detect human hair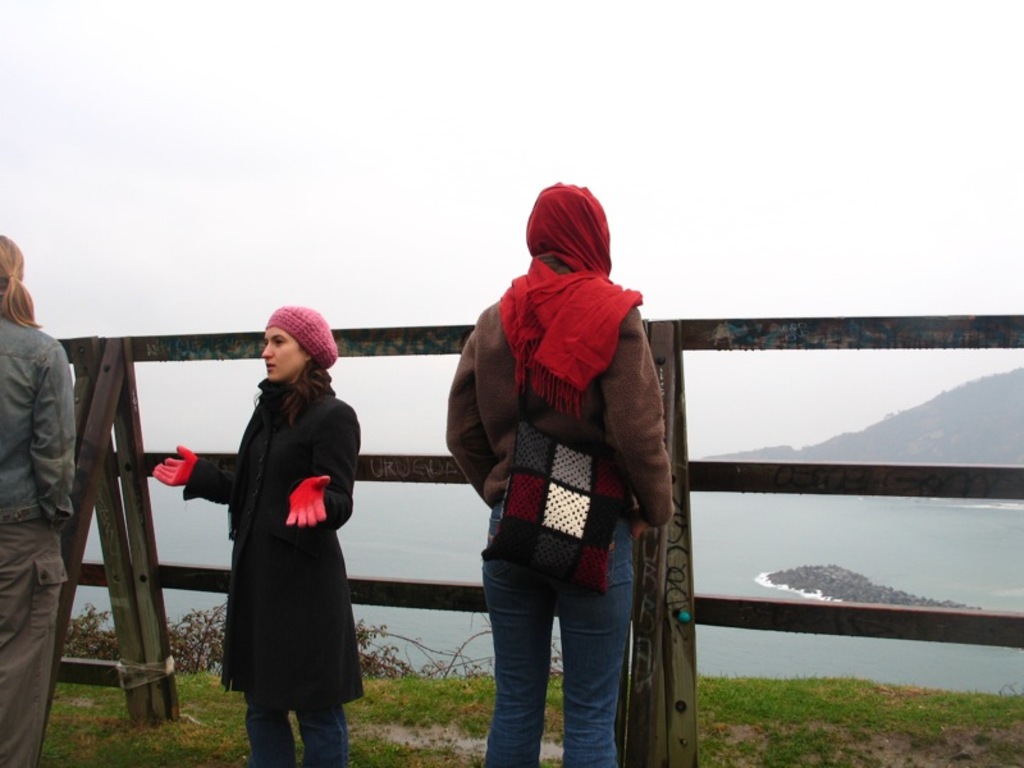
0, 237, 42, 328
